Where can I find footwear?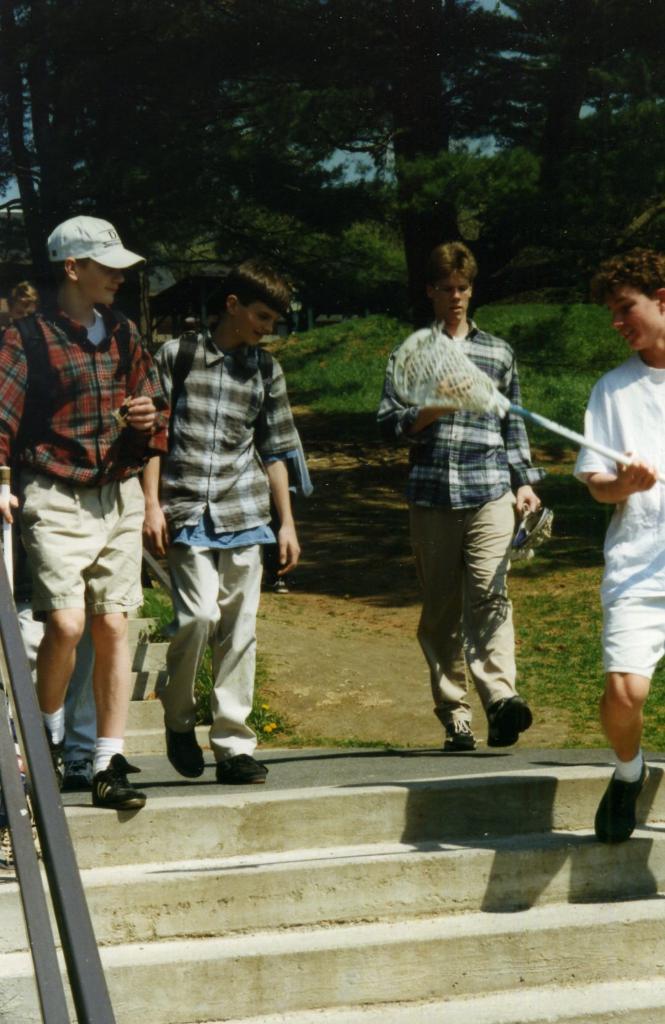
You can find it at [left=495, top=700, right=543, bottom=746].
